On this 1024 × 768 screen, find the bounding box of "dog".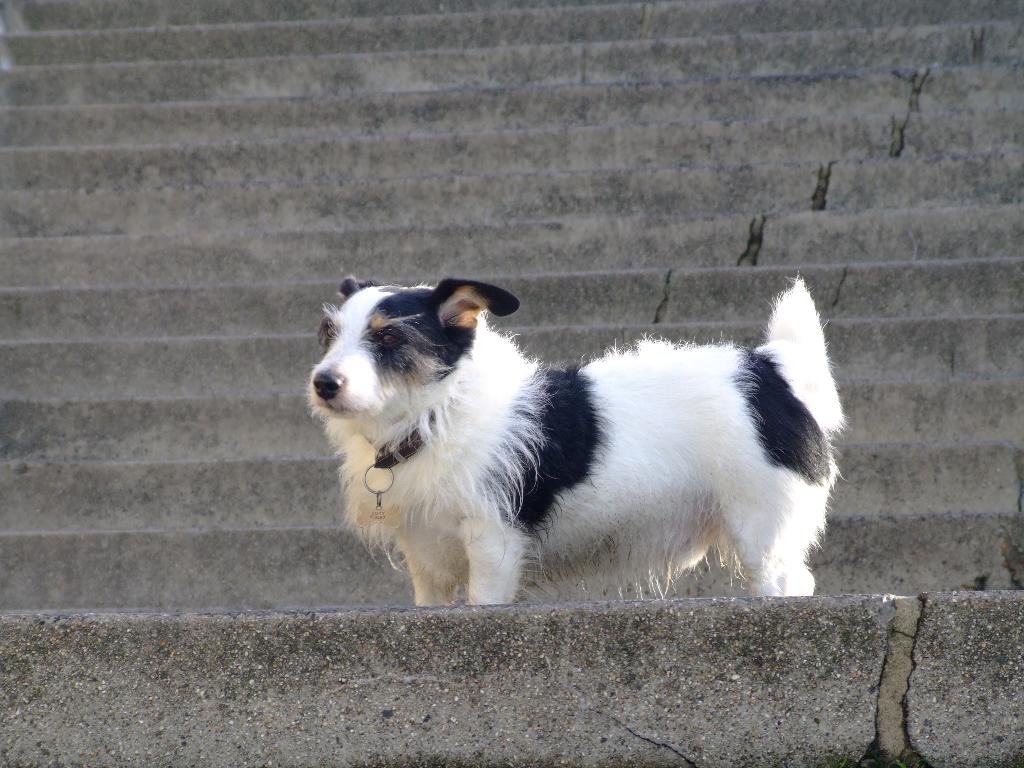
Bounding box: 304:268:852:605.
